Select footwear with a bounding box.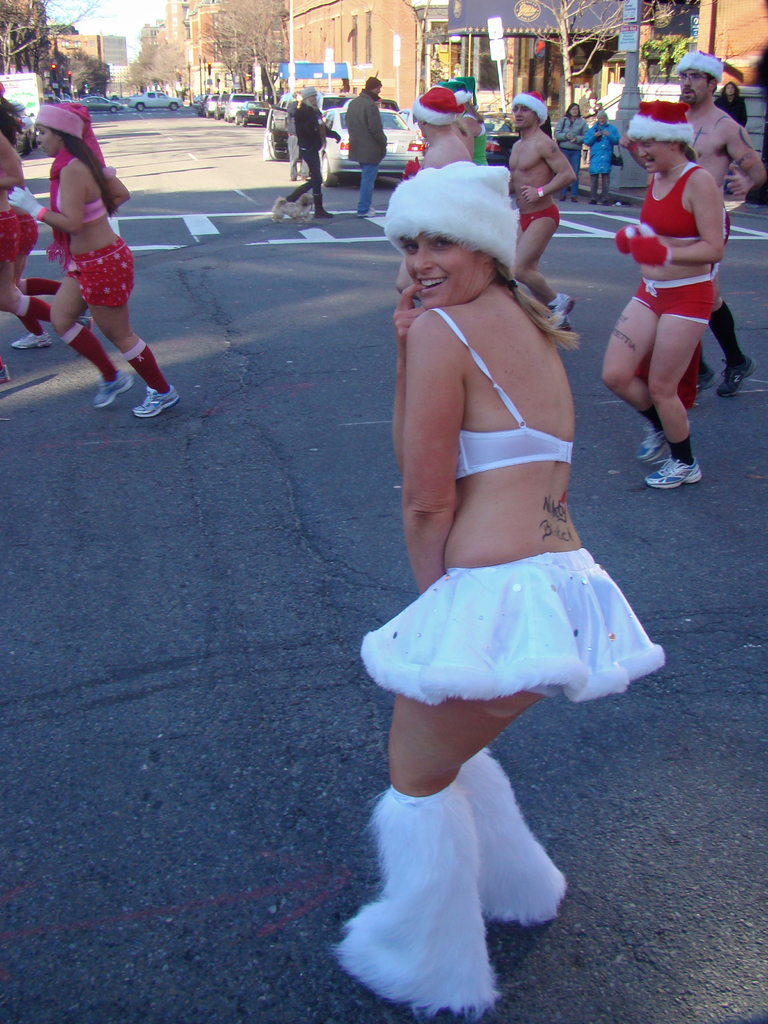
338/777/499/1010.
